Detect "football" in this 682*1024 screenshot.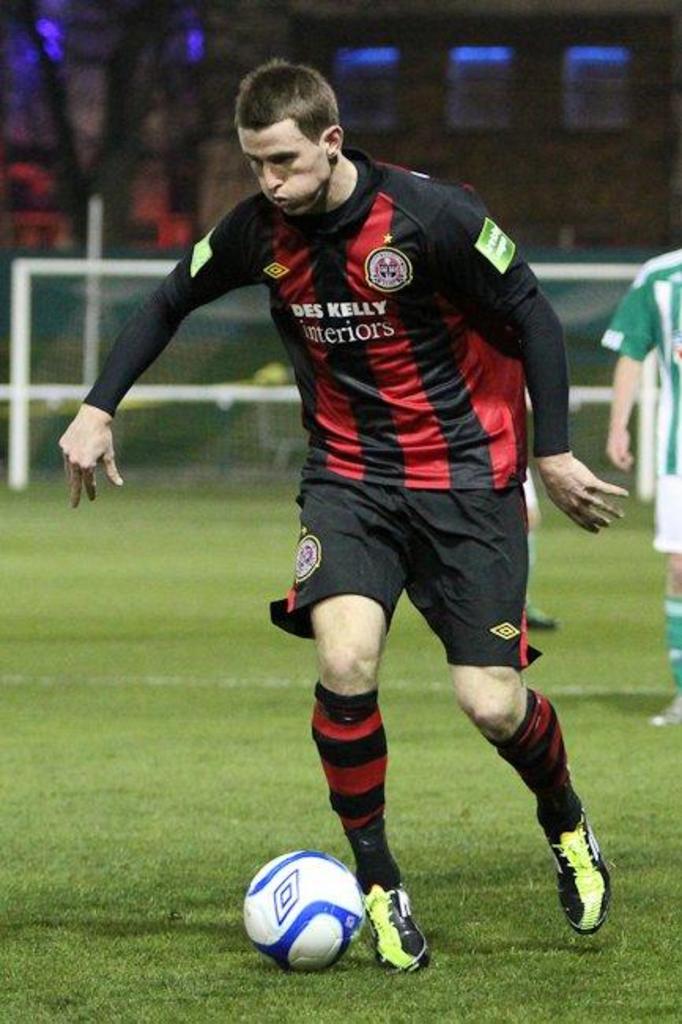
Detection: bbox=[243, 846, 370, 969].
